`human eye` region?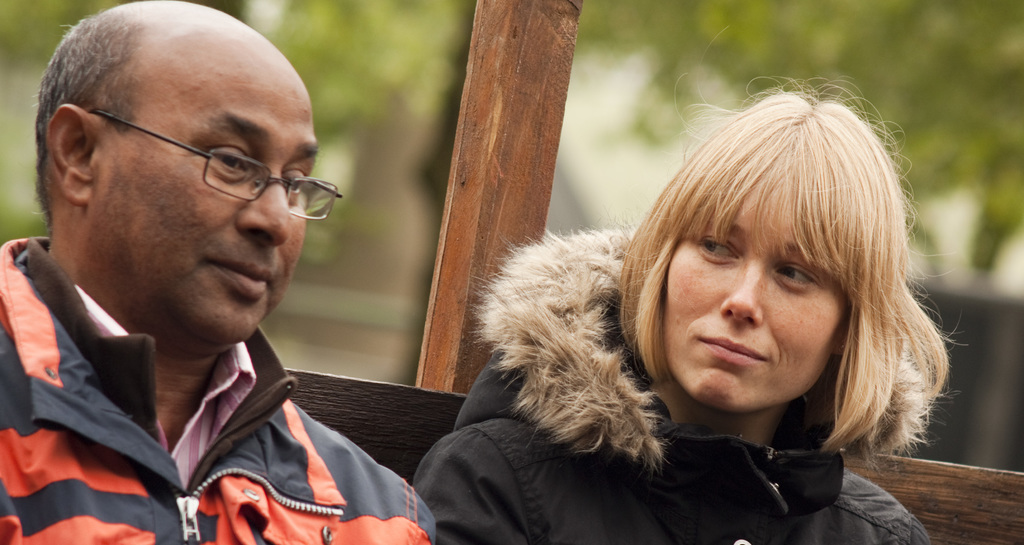
<region>775, 262, 820, 289</region>
